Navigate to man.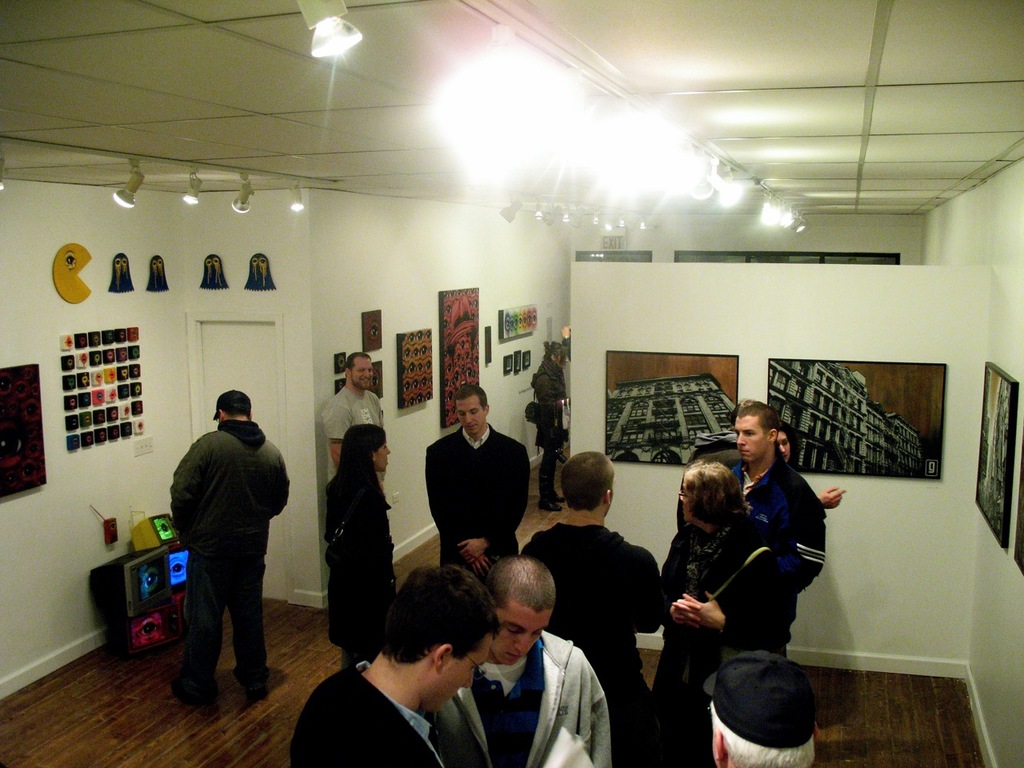
Navigation target: bbox=[520, 445, 673, 767].
